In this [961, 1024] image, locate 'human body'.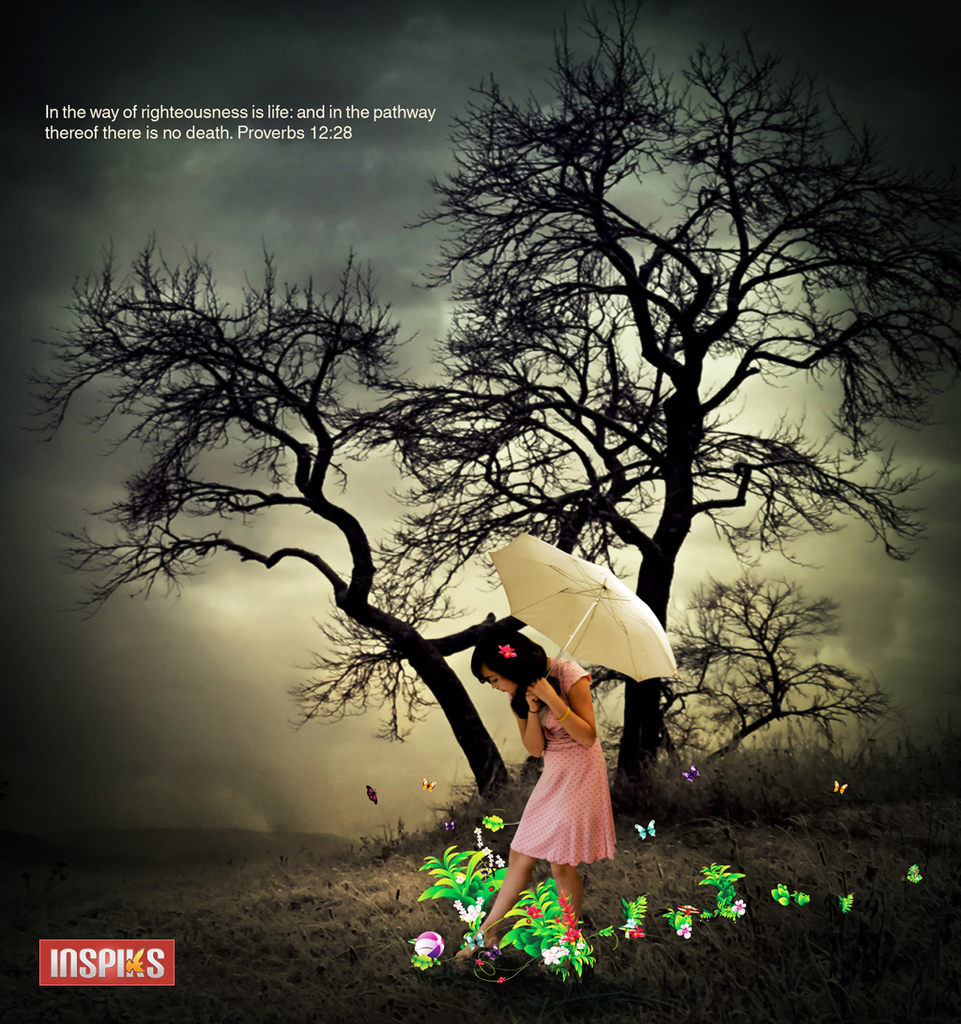
Bounding box: box(479, 640, 634, 948).
